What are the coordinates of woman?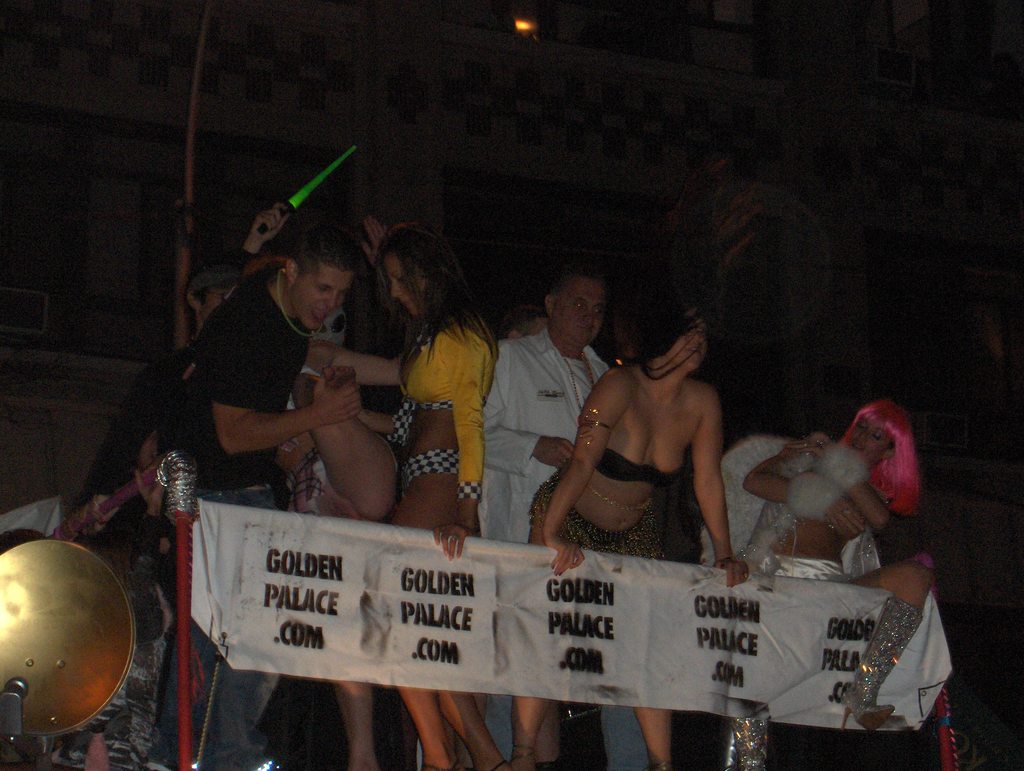
detection(289, 218, 502, 770).
